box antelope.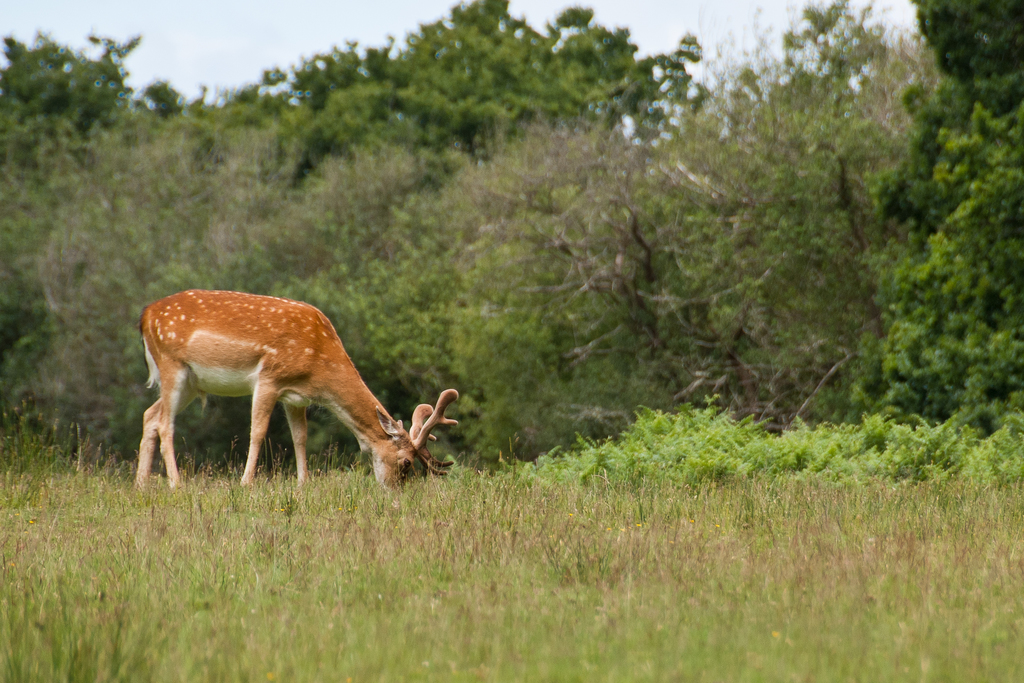
left=133, top=292, right=464, bottom=498.
